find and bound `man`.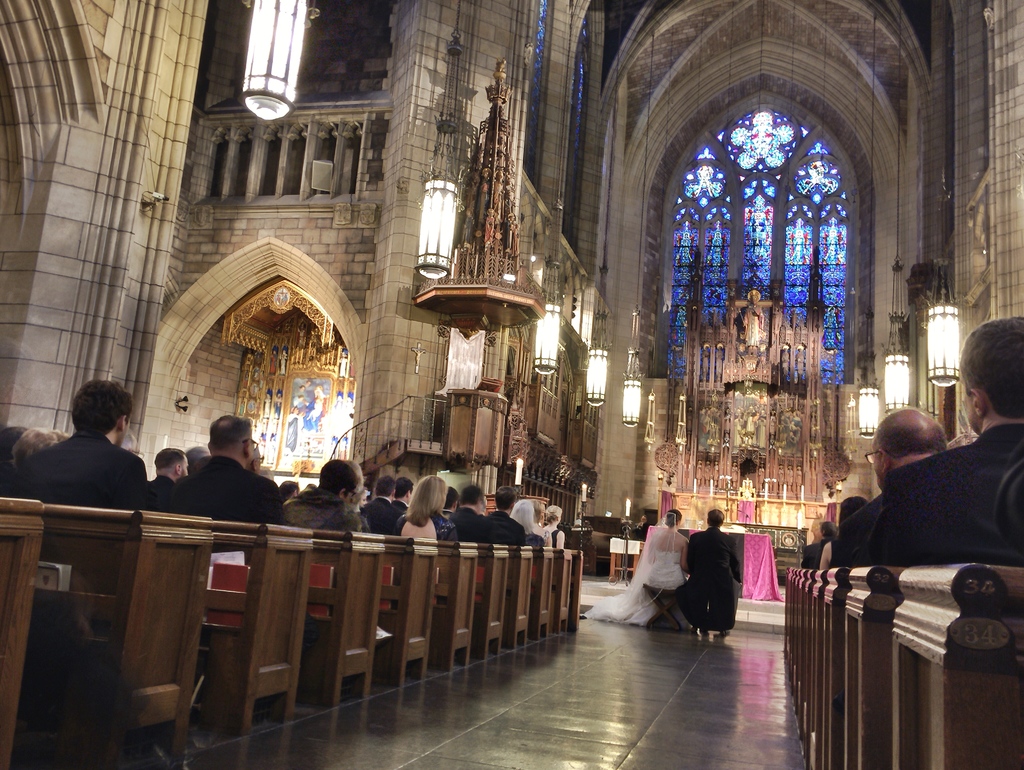
Bound: {"x1": 12, "y1": 386, "x2": 157, "y2": 532}.
